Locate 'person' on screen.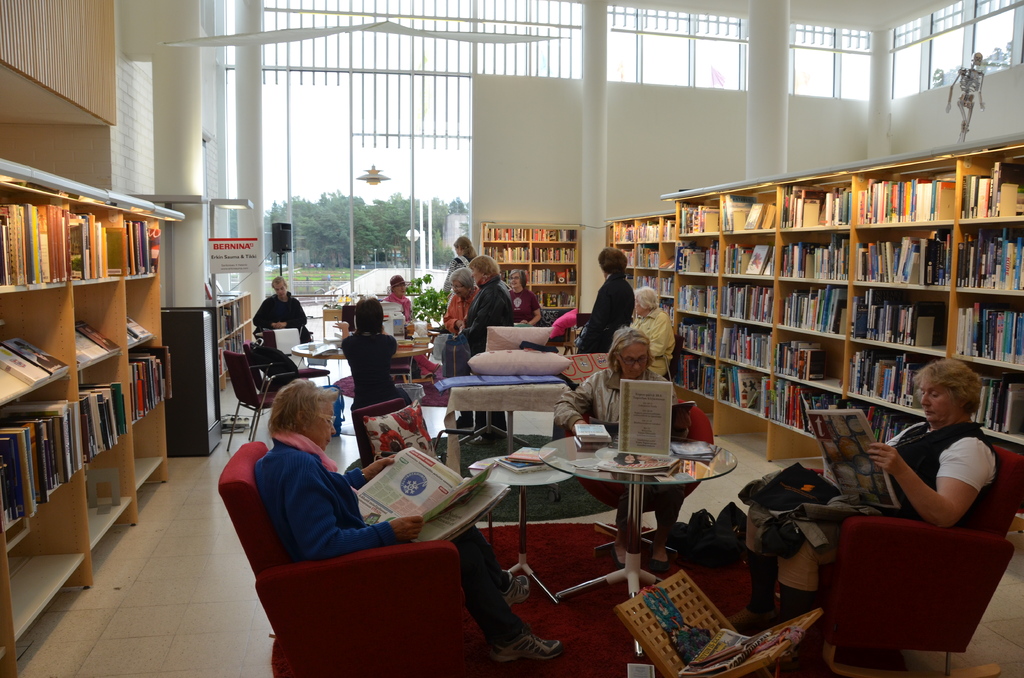
On screen at <bbox>439, 232, 477, 291</bbox>.
